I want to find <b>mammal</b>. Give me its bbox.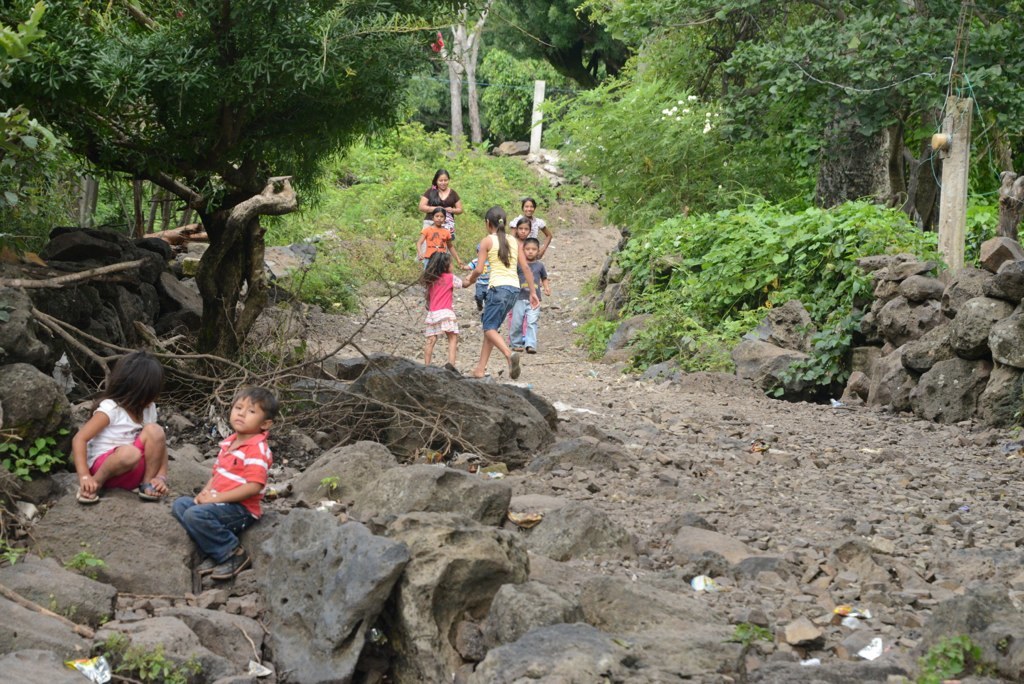
region(416, 212, 467, 269).
